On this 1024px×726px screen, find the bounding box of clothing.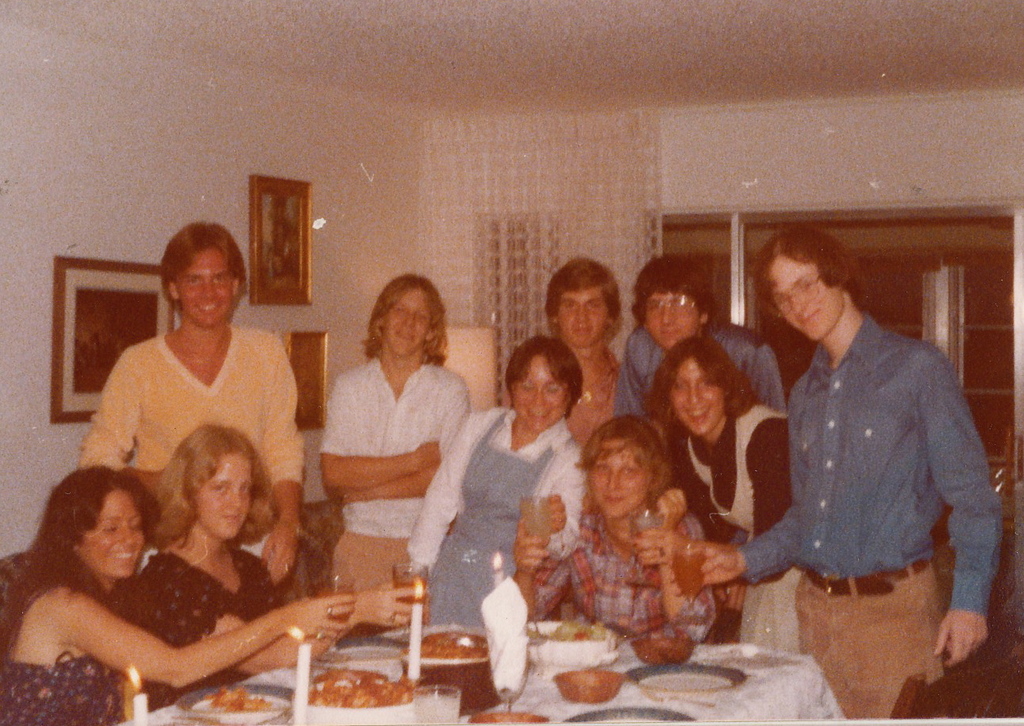
Bounding box: locate(401, 404, 584, 627).
